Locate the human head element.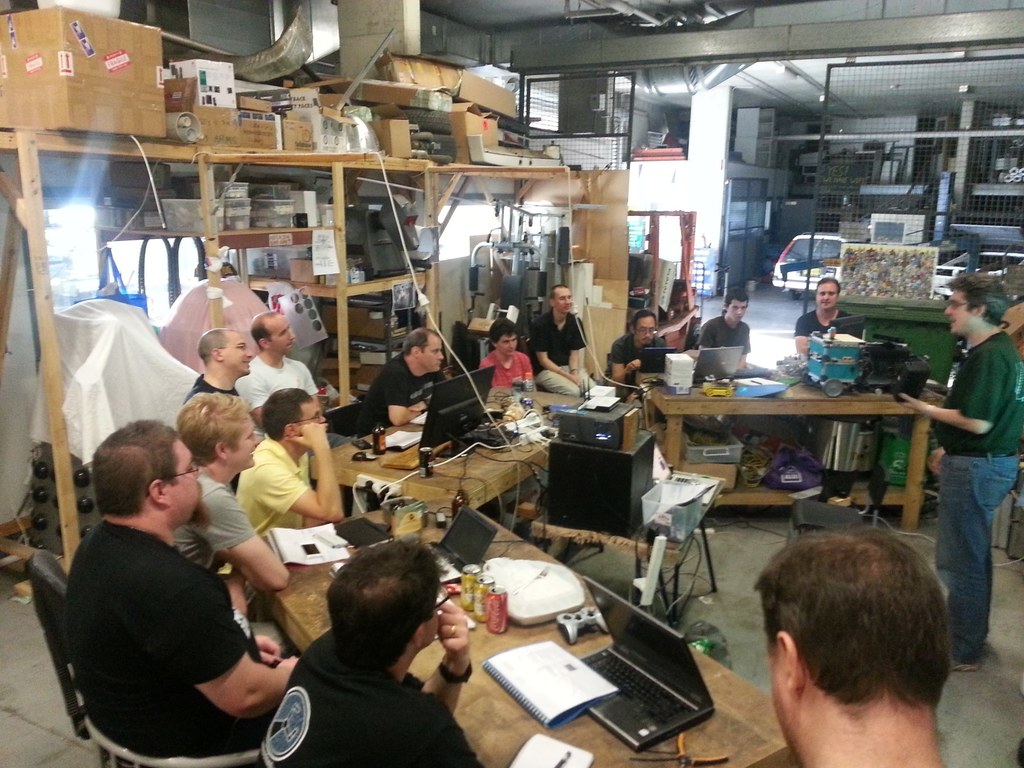
Element bbox: <bbox>943, 273, 1010, 337</bbox>.
